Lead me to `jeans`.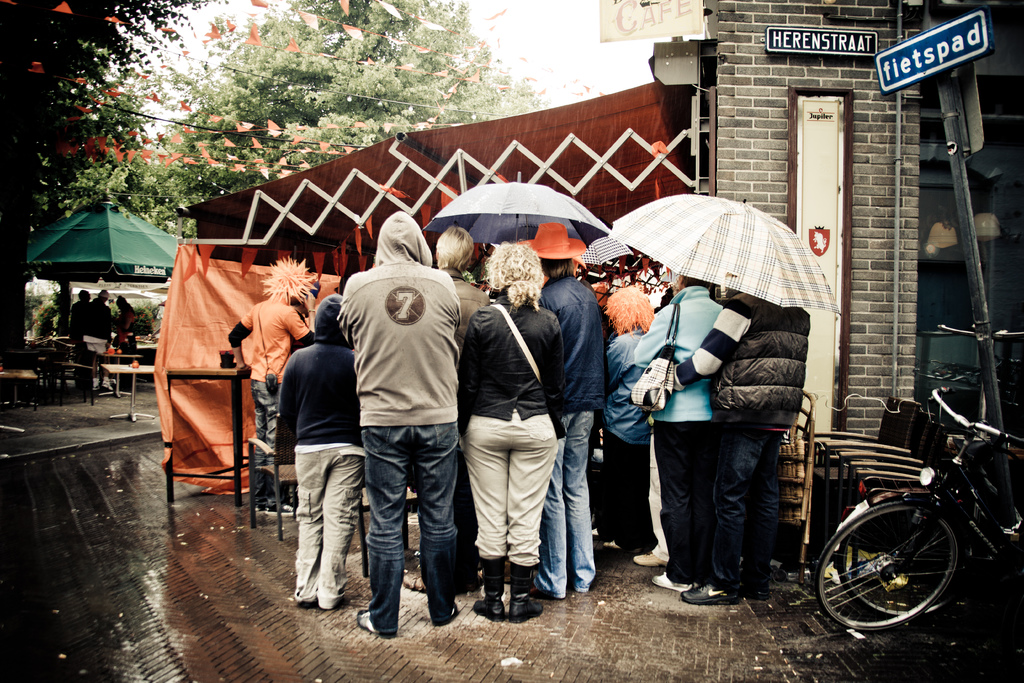
Lead to 462/409/559/563.
